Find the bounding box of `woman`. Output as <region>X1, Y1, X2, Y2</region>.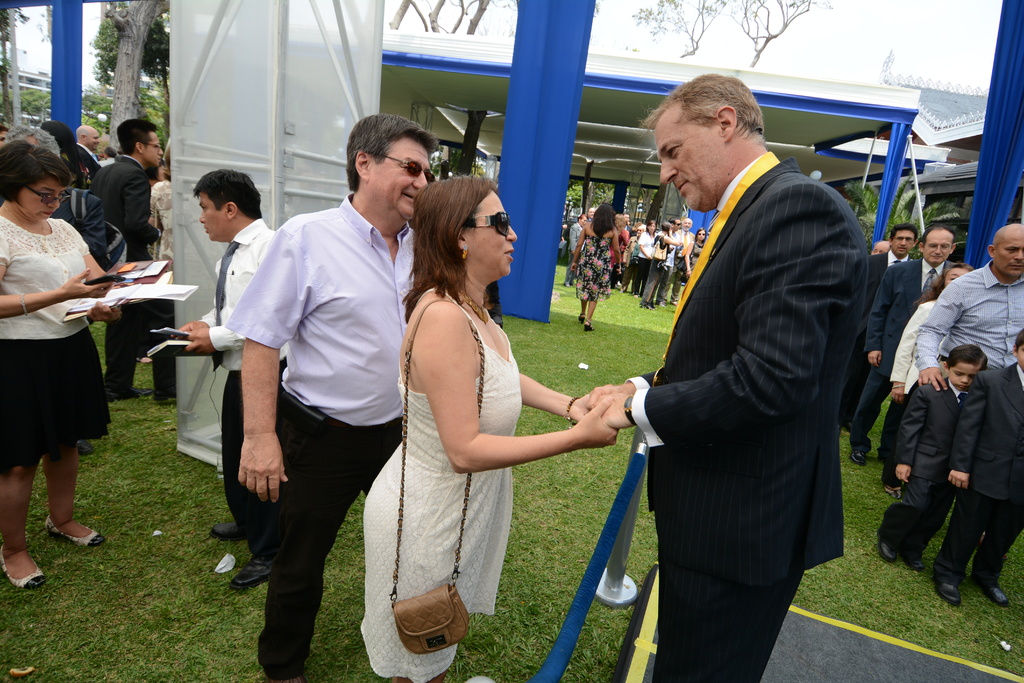
<region>627, 219, 657, 297</region>.
